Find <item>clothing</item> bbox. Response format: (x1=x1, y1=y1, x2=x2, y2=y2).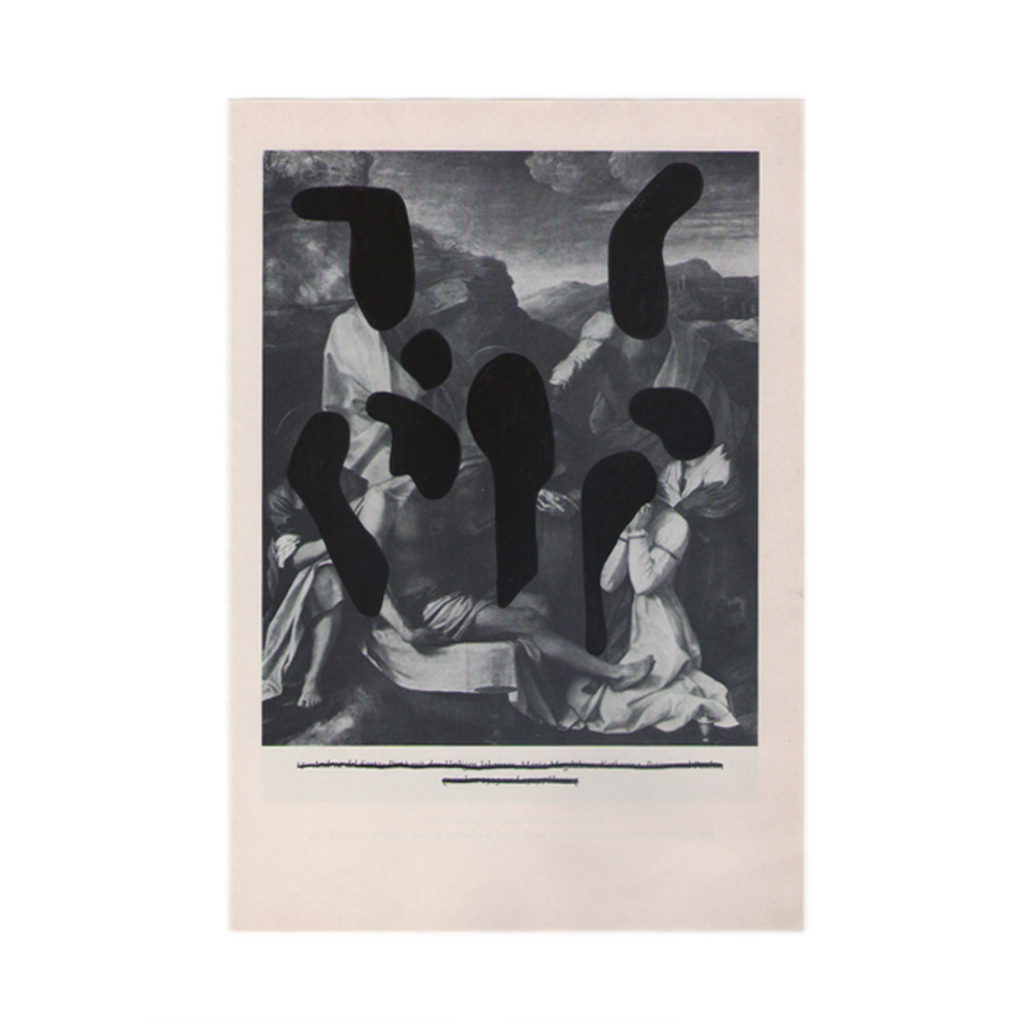
(x1=263, y1=467, x2=364, y2=702).
